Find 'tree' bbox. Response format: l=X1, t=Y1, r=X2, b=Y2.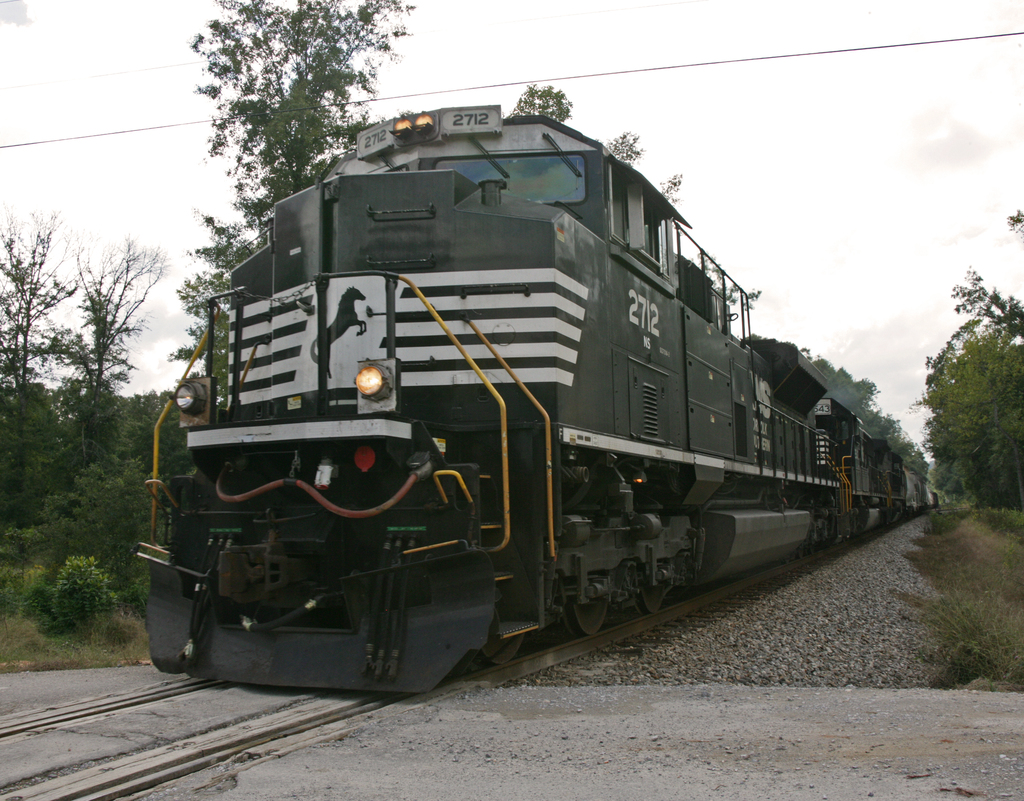
l=0, t=197, r=83, b=574.
